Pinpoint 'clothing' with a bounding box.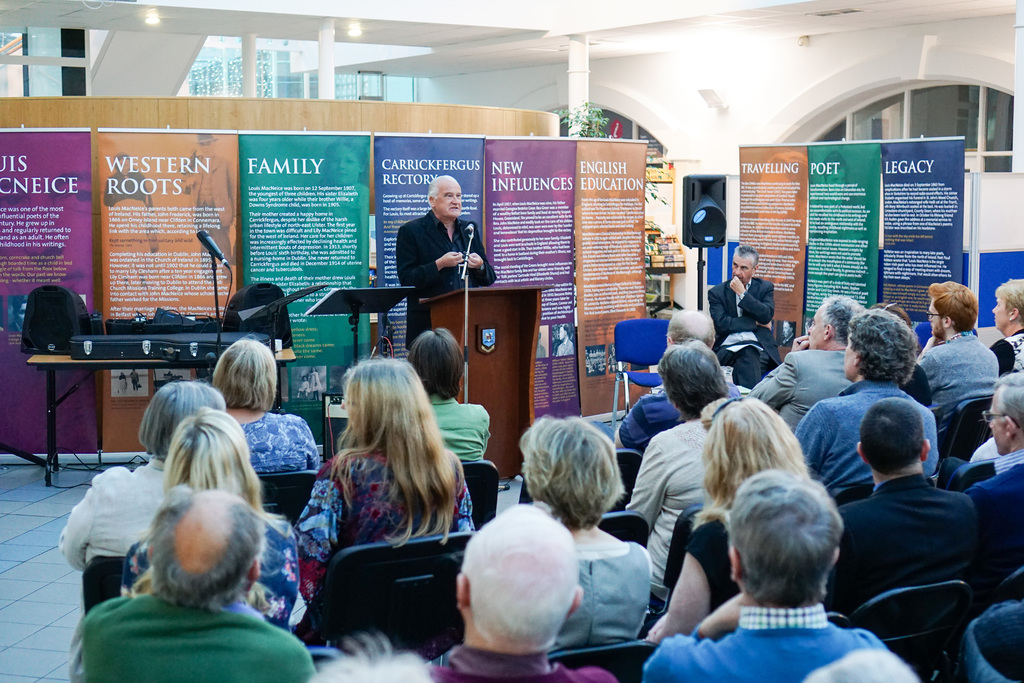
box=[291, 448, 474, 611].
